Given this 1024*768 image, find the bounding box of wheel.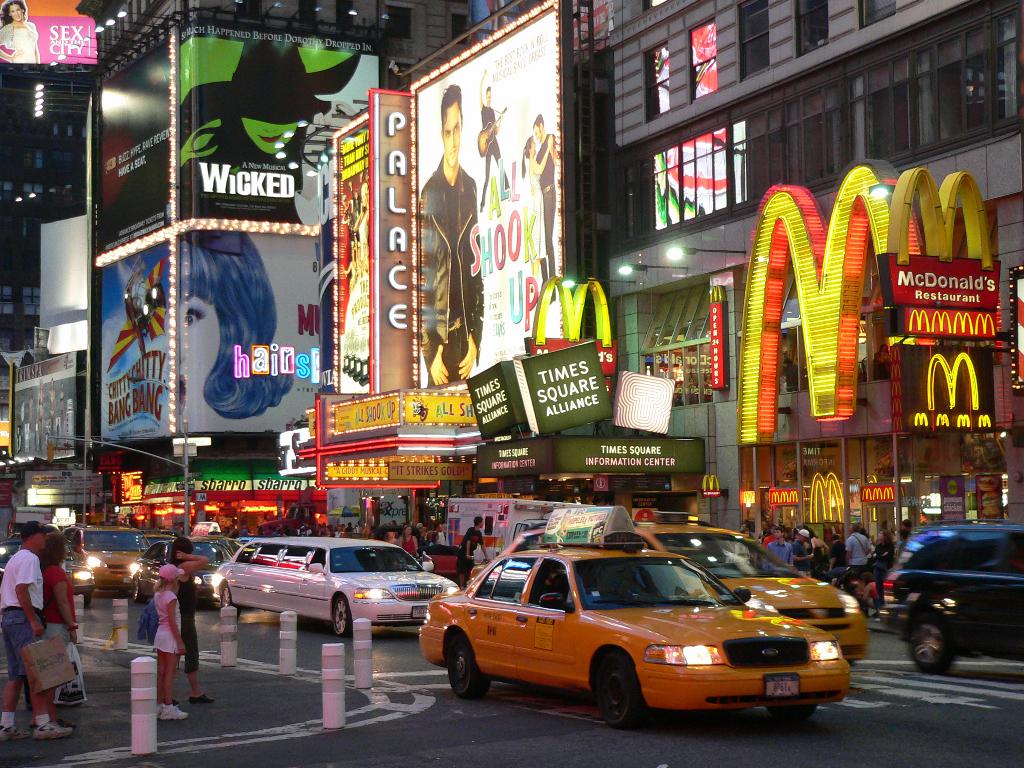
bbox(449, 638, 492, 696).
